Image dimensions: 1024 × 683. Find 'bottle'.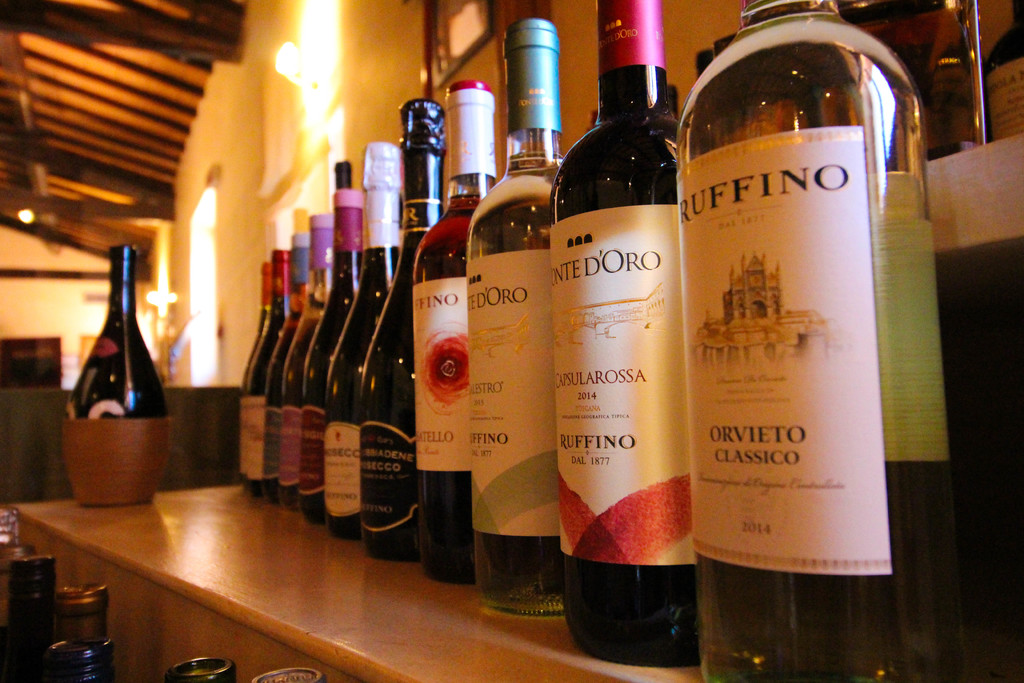
rect(558, 8, 708, 659).
